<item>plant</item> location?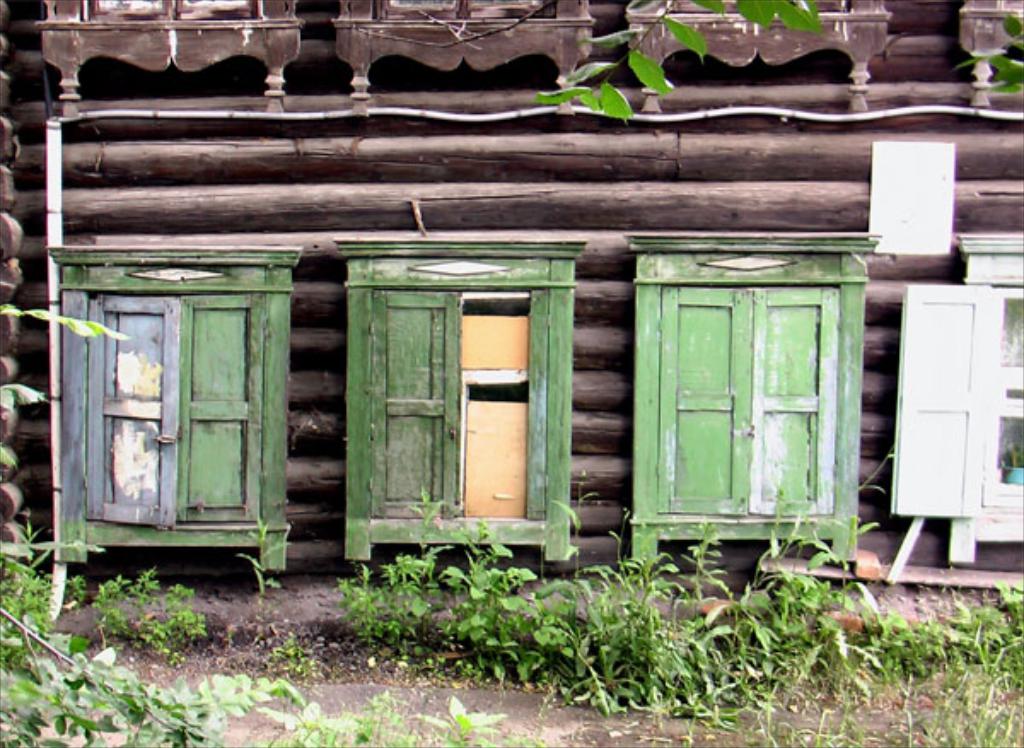
BBox(517, 0, 829, 123)
